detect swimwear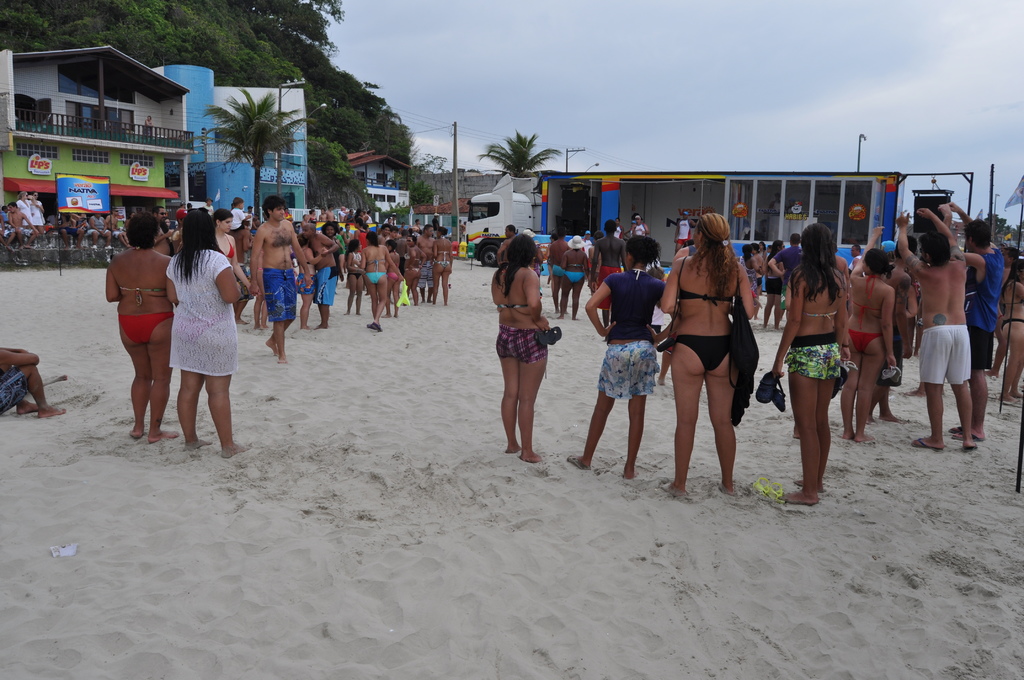
[596,264,621,311]
